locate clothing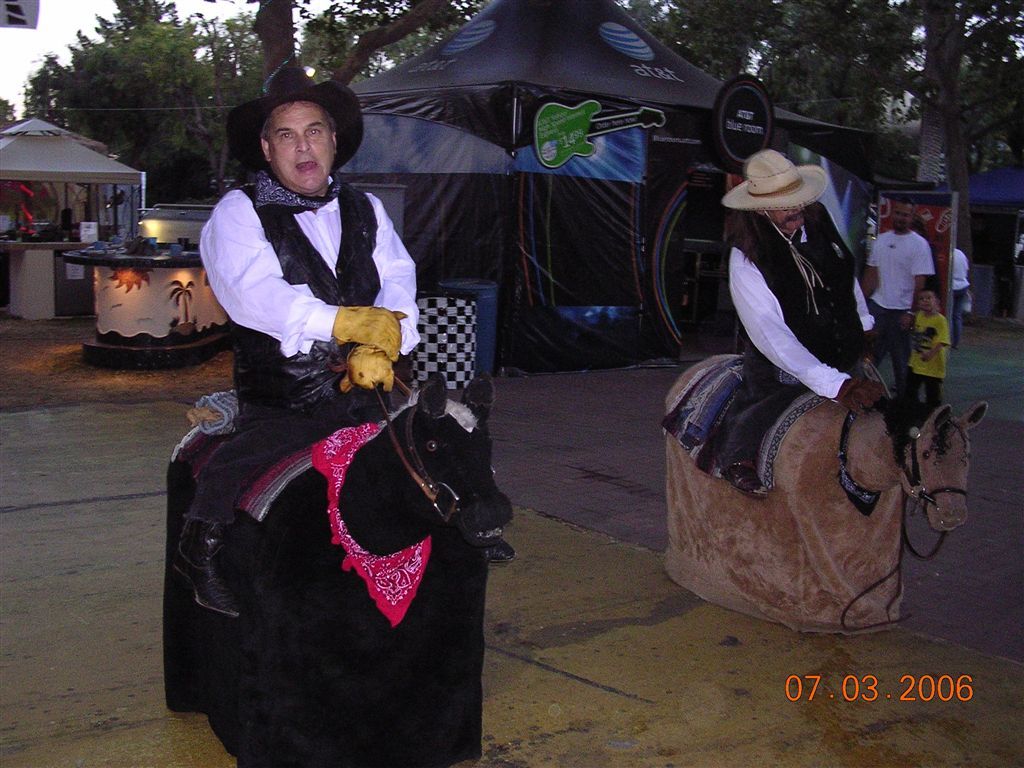
904, 308, 948, 401
